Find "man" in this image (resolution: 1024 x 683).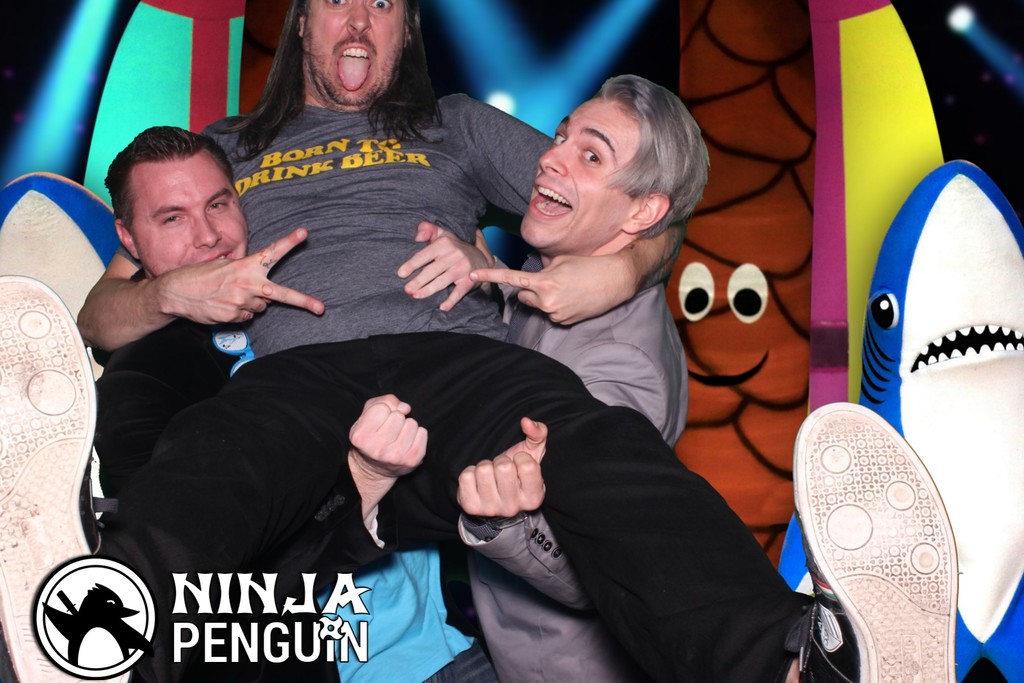
{"x1": 454, "y1": 69, "x2": 714, "y2": 682}.
